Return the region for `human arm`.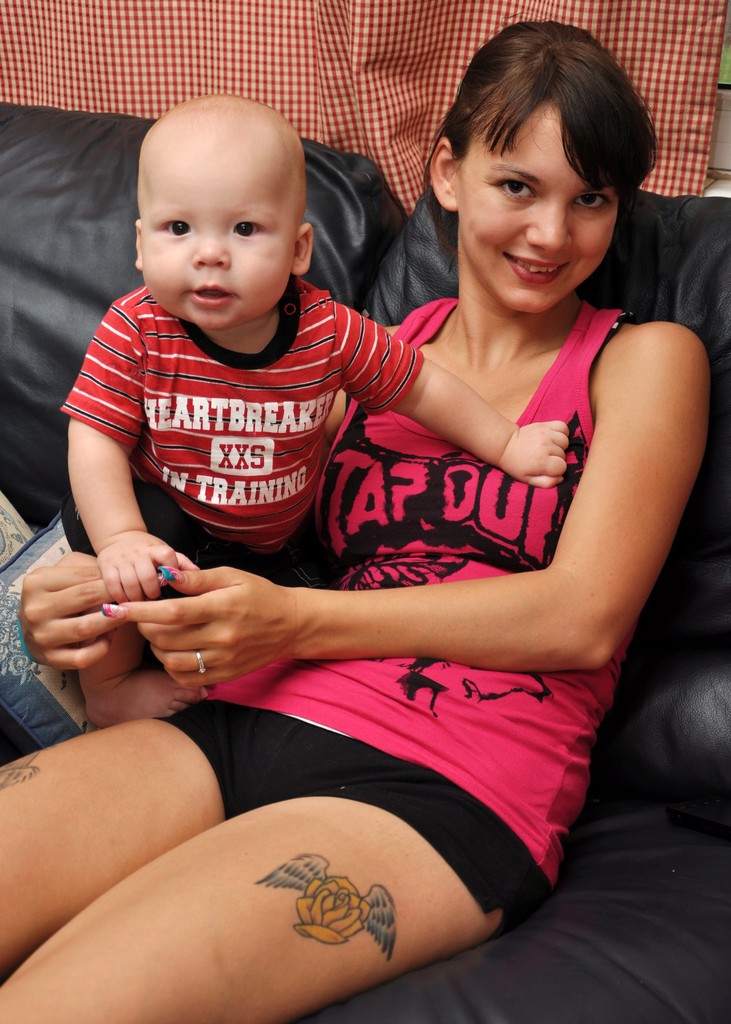
60,296,176,607.
